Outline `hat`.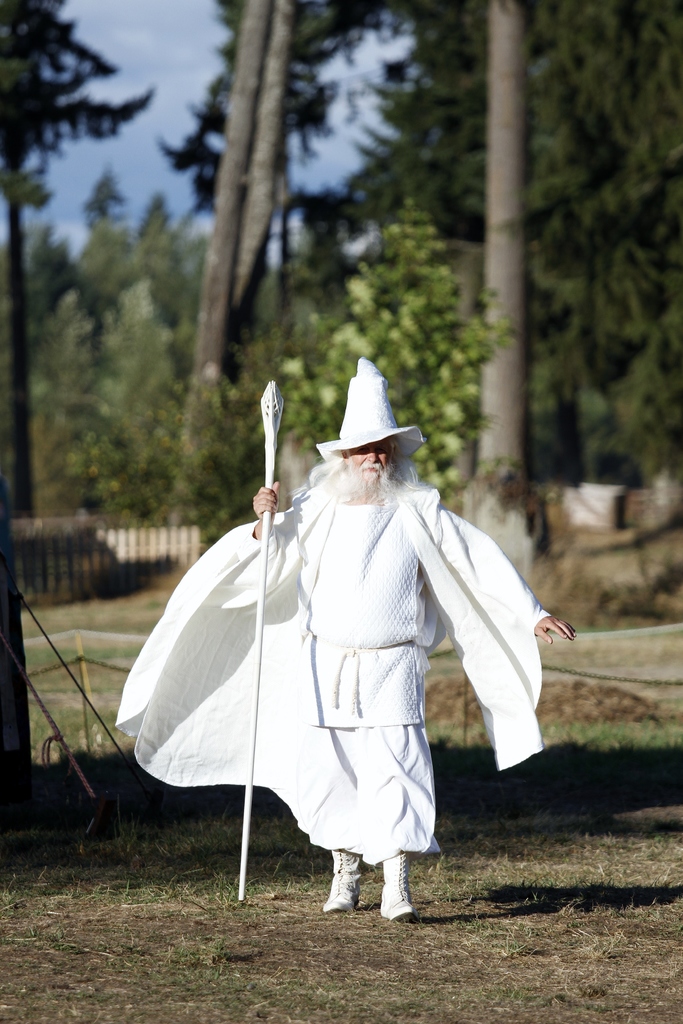
Outline: bbox(315, 354, 427, 462).
